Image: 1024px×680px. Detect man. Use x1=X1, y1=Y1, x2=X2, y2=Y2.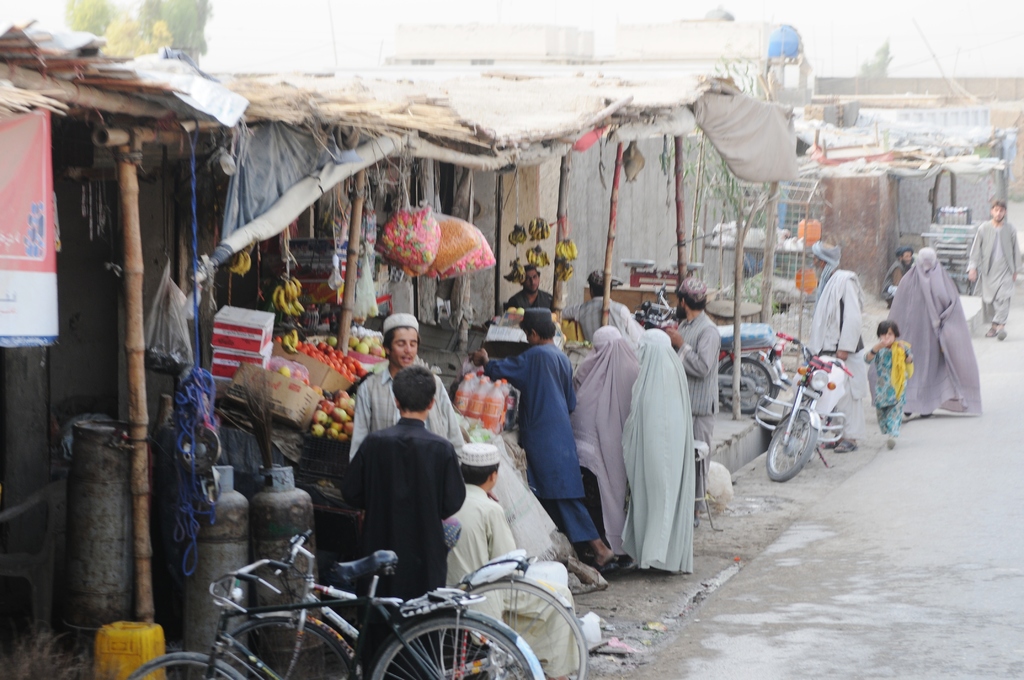
x1=443, y1=442, x2=579, y2=679.
